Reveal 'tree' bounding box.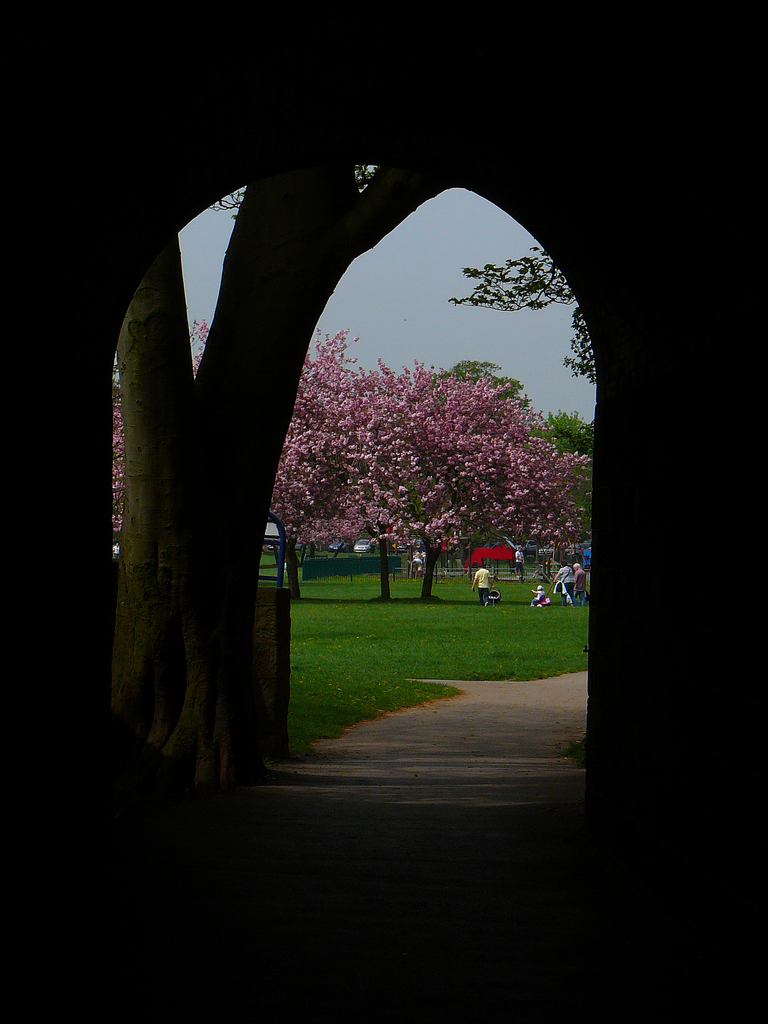
Revealed: 93,149,490,764.
